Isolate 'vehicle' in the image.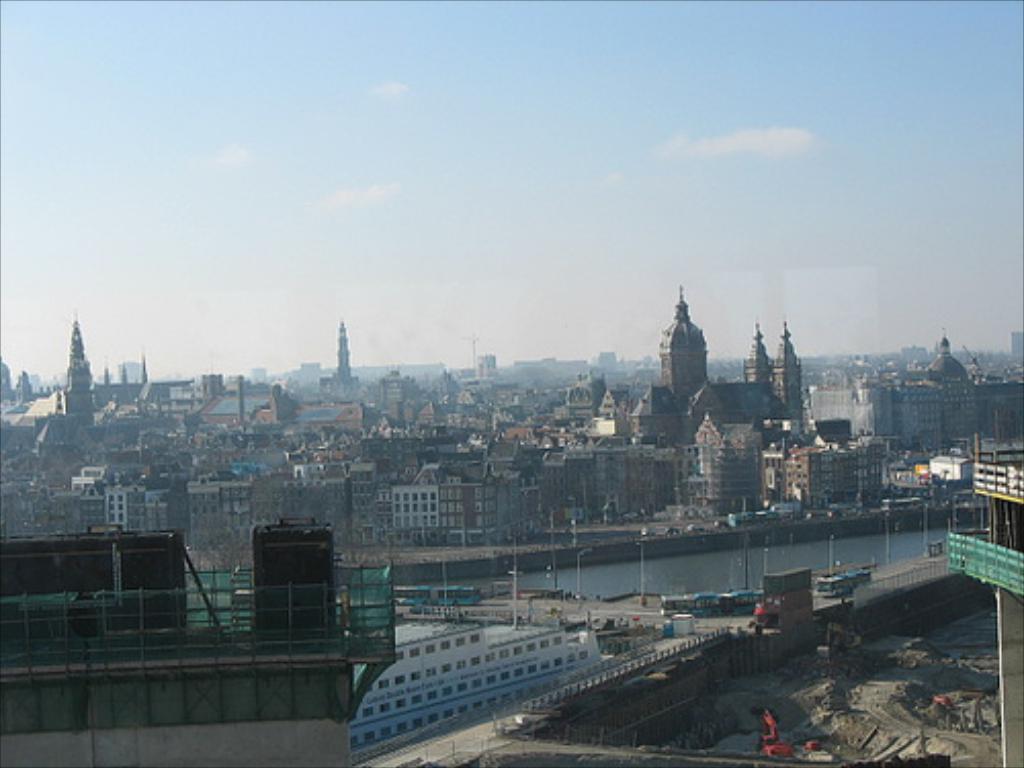
Isolated region: {"left": 813, "top": 567, "right": 879, "bottom": 596}.
